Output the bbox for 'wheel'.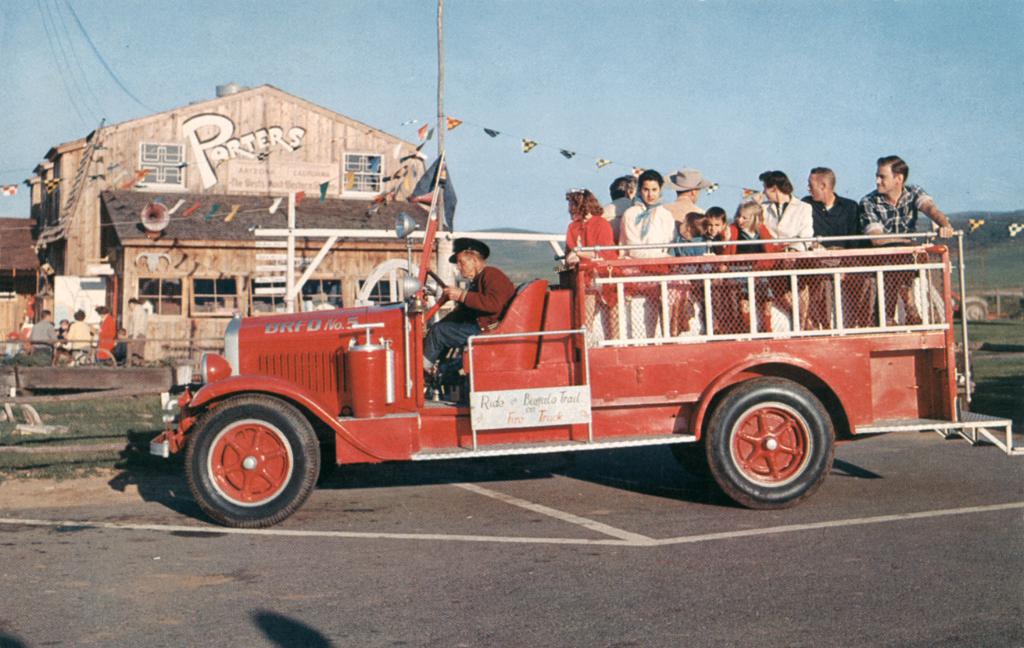
(left=672, top=444, right=709, bottom=477).
